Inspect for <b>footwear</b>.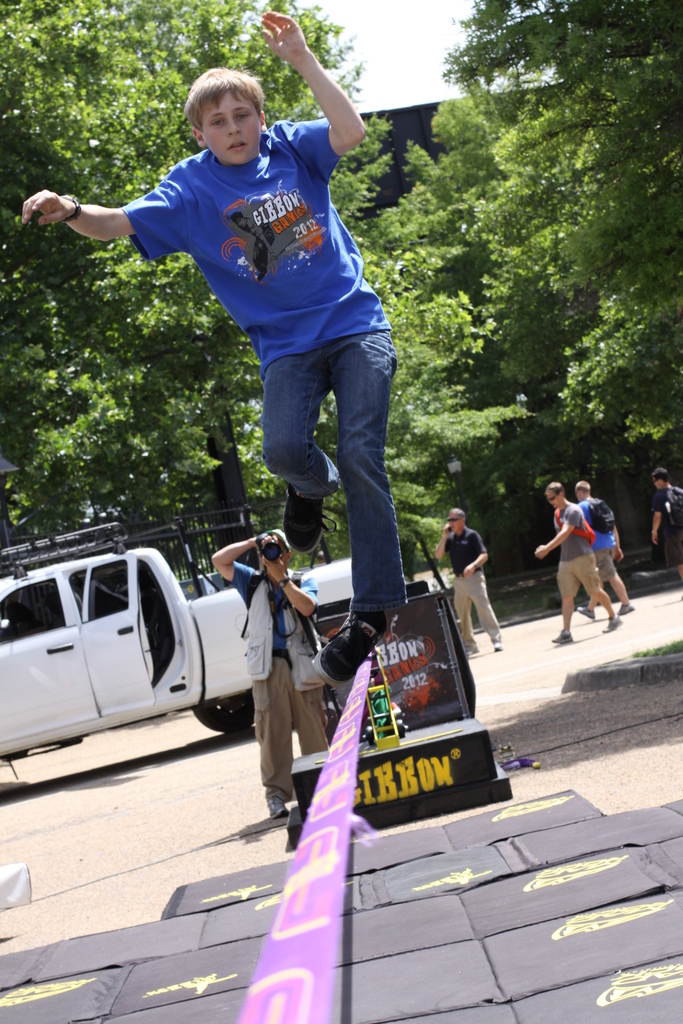
Inspection: bbox(265, 797, 289, 818).
